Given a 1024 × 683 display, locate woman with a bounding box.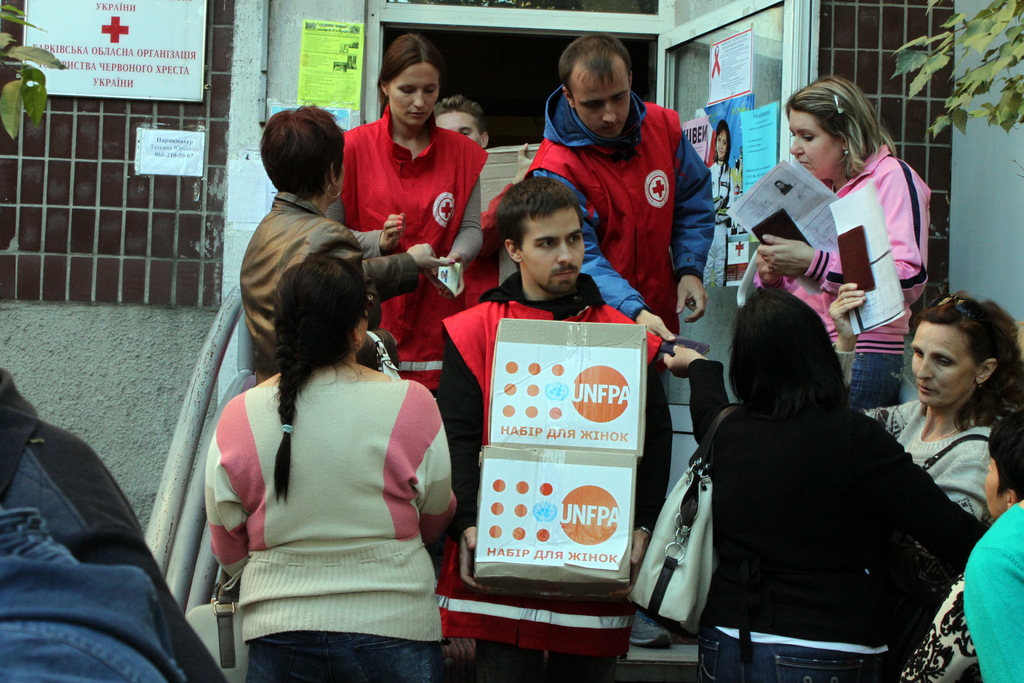
Located: [left=863, top=292, right=1023, bottom=528].
